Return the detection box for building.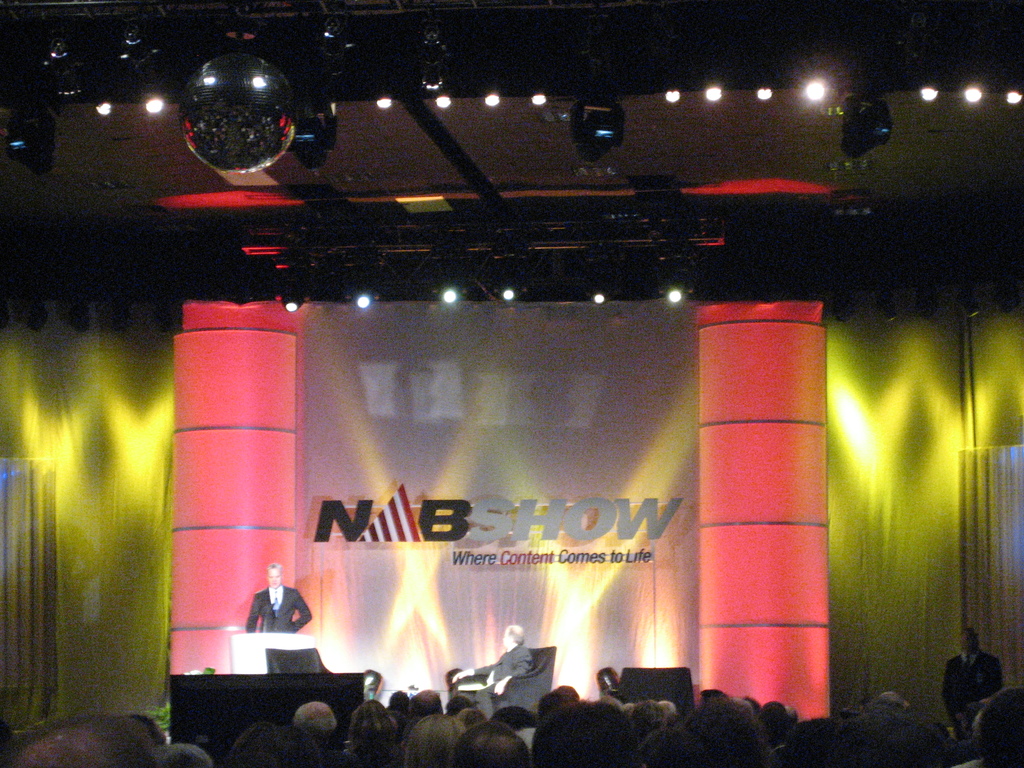
<box>0,0,1023,767</box>.
